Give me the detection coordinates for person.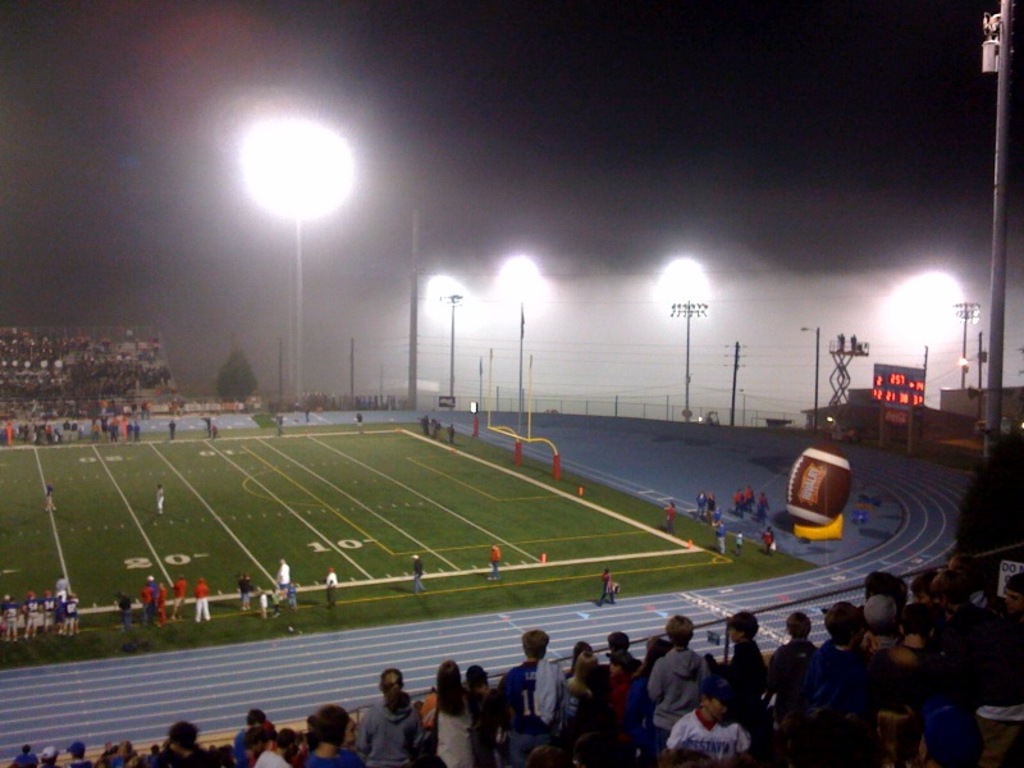
locate(660, 678, 744, 767).
